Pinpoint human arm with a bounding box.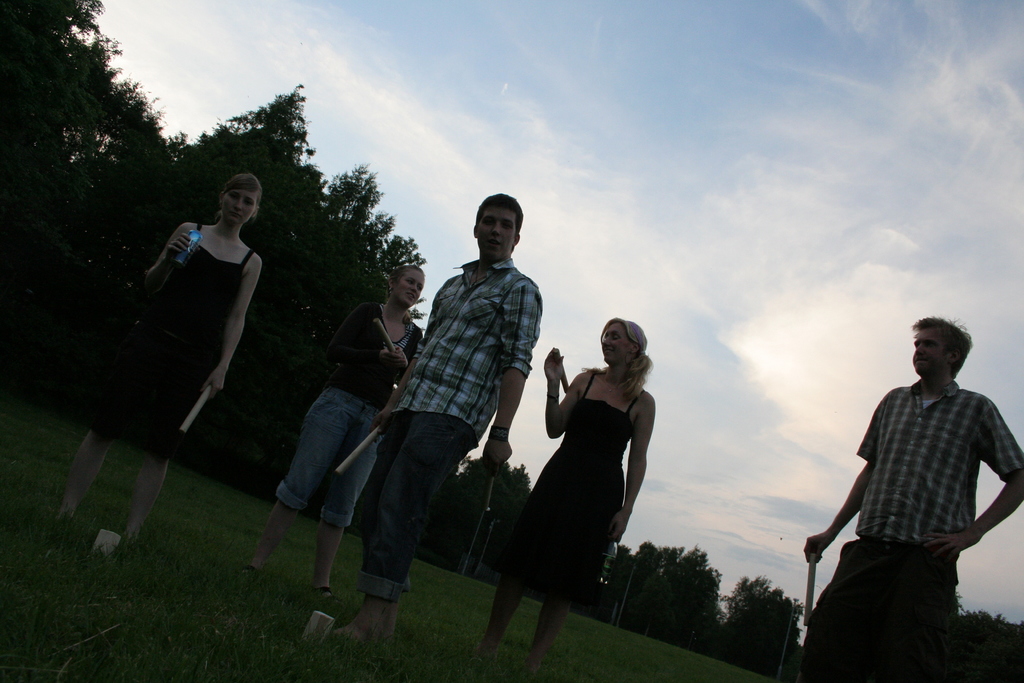
(left=371, top=292, right=440, bottom=437).
